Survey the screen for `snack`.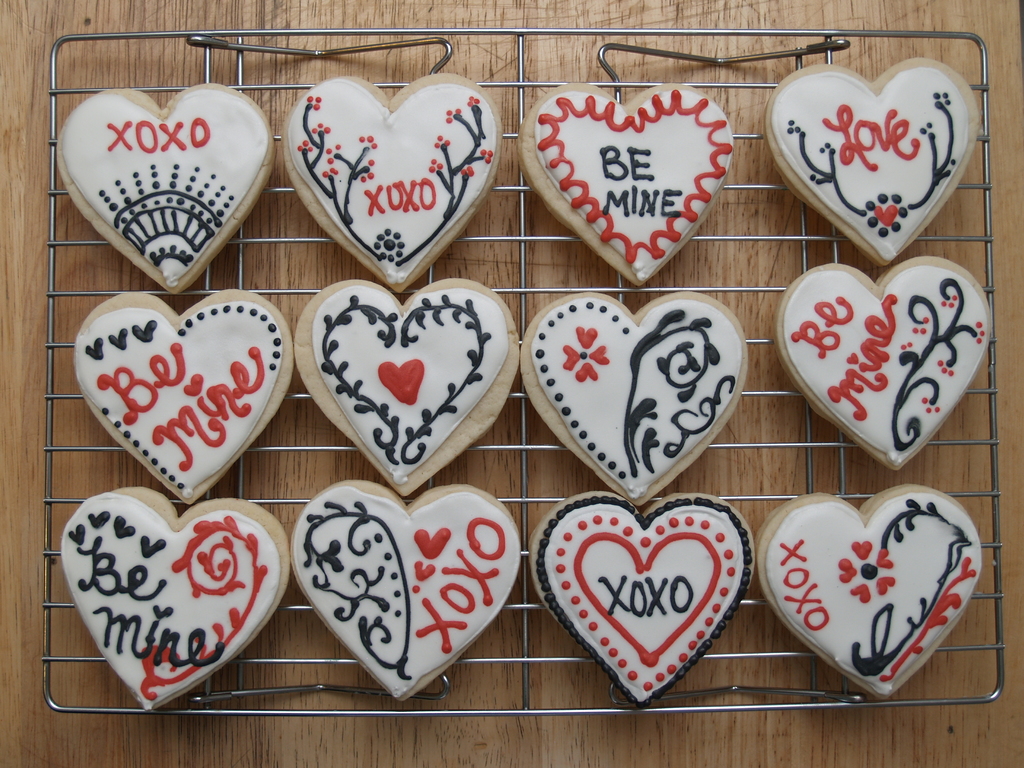
Survey found: (left=514, top=79, right=735, bottom=289).
